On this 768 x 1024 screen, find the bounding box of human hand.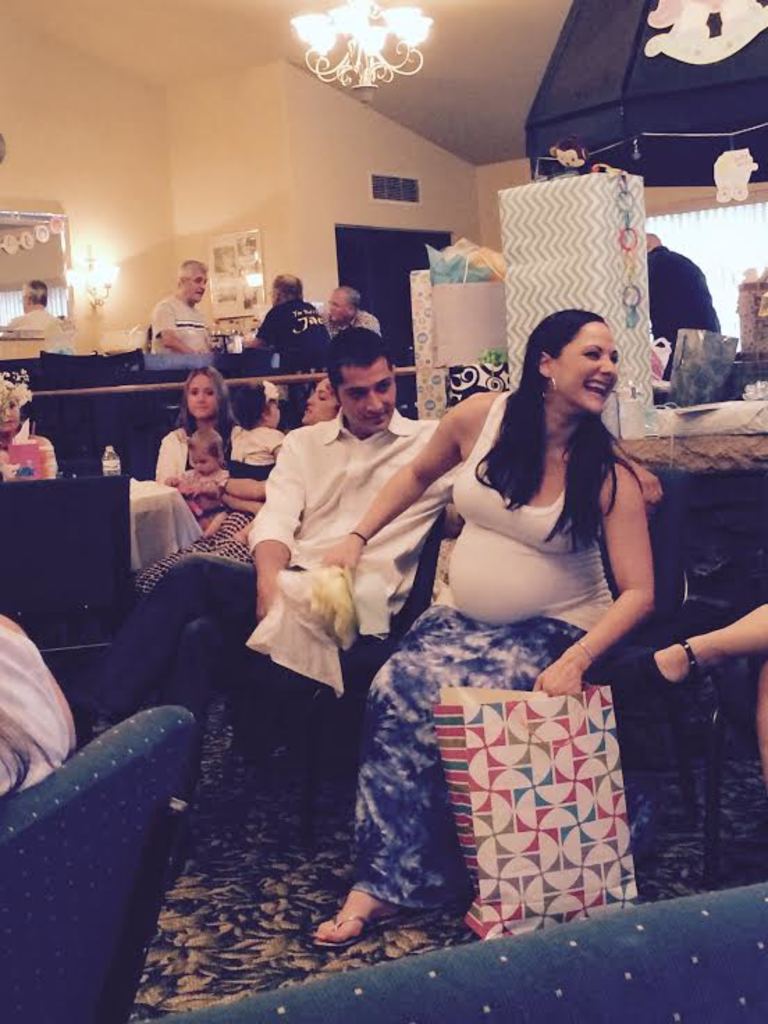
Bounding box: <region>637, 470, 666, 512</region>.
